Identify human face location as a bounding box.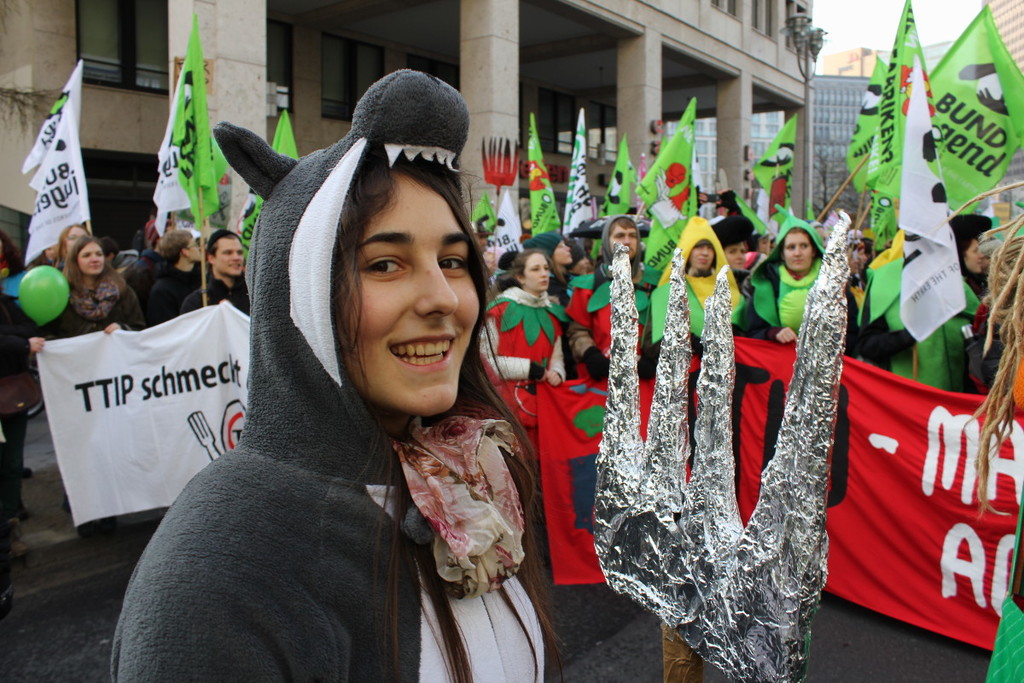
bbox=[785, 233, 813, 274].
